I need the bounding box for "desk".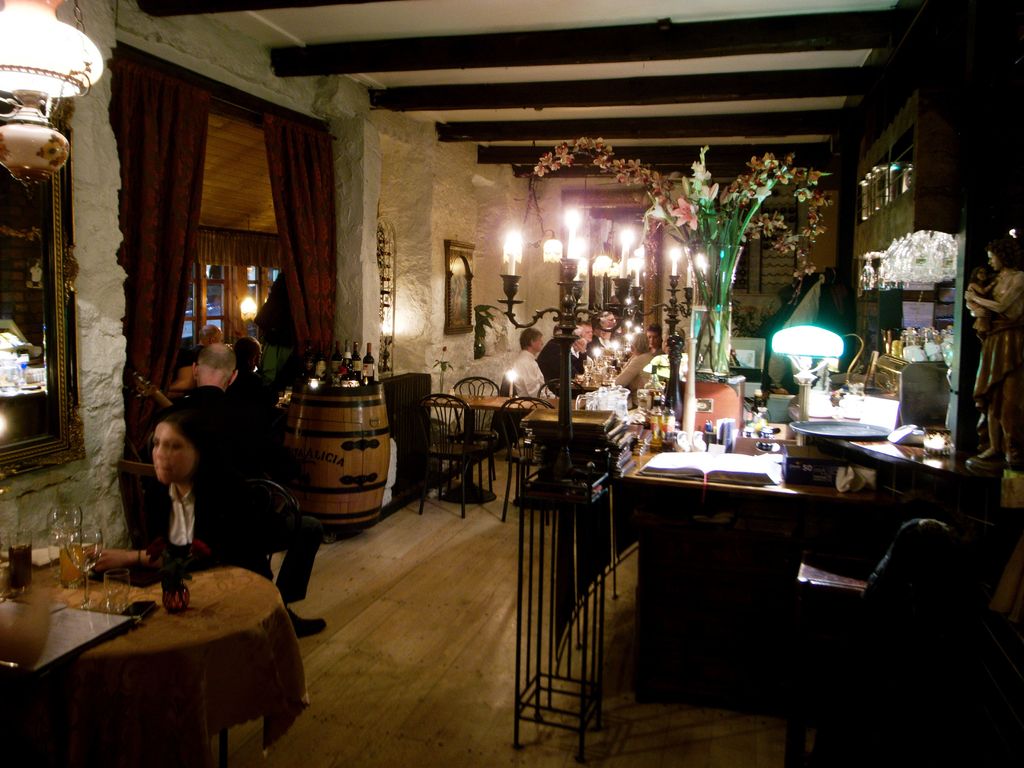
Here it is: 618/450/925/703.
